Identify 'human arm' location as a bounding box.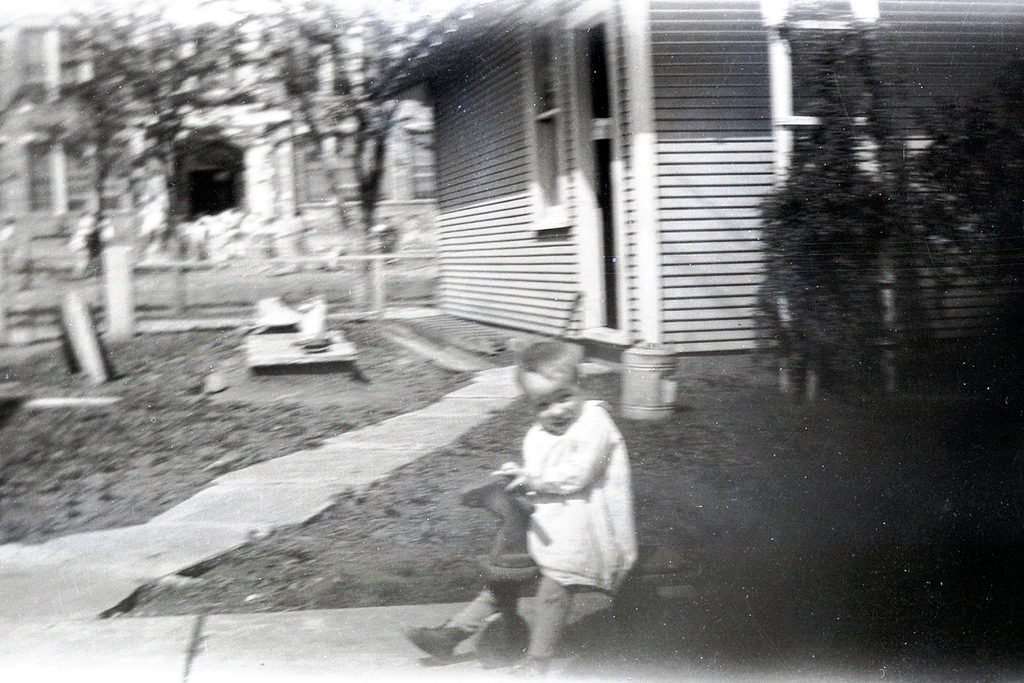
BBox(492, 441, 541, 504).
